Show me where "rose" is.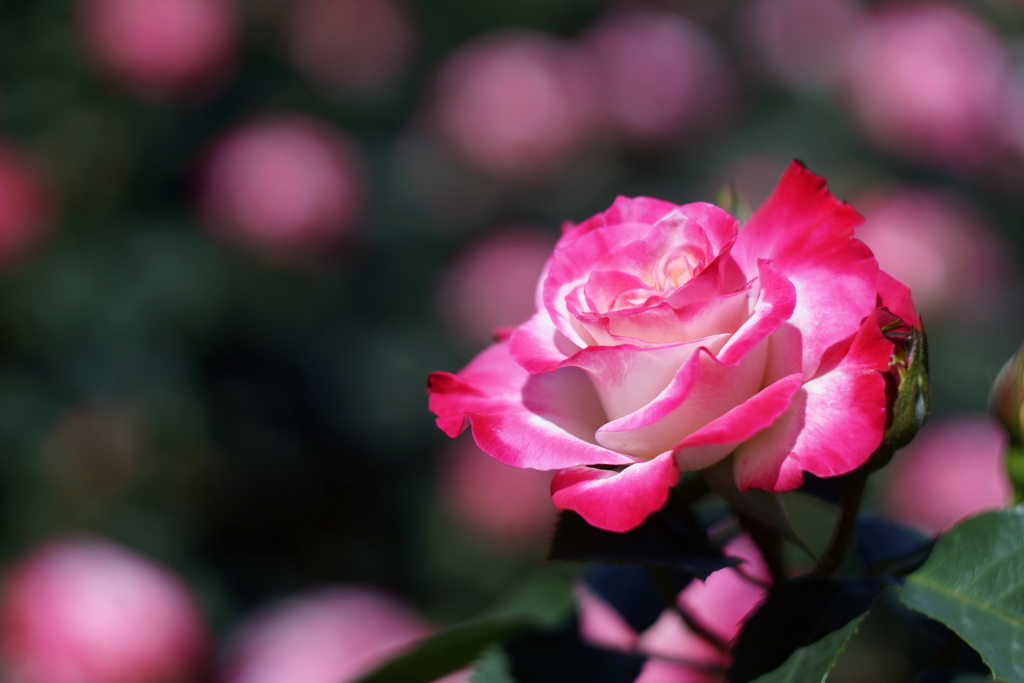
"rose" is at <box>424,158,921,536</box>.
